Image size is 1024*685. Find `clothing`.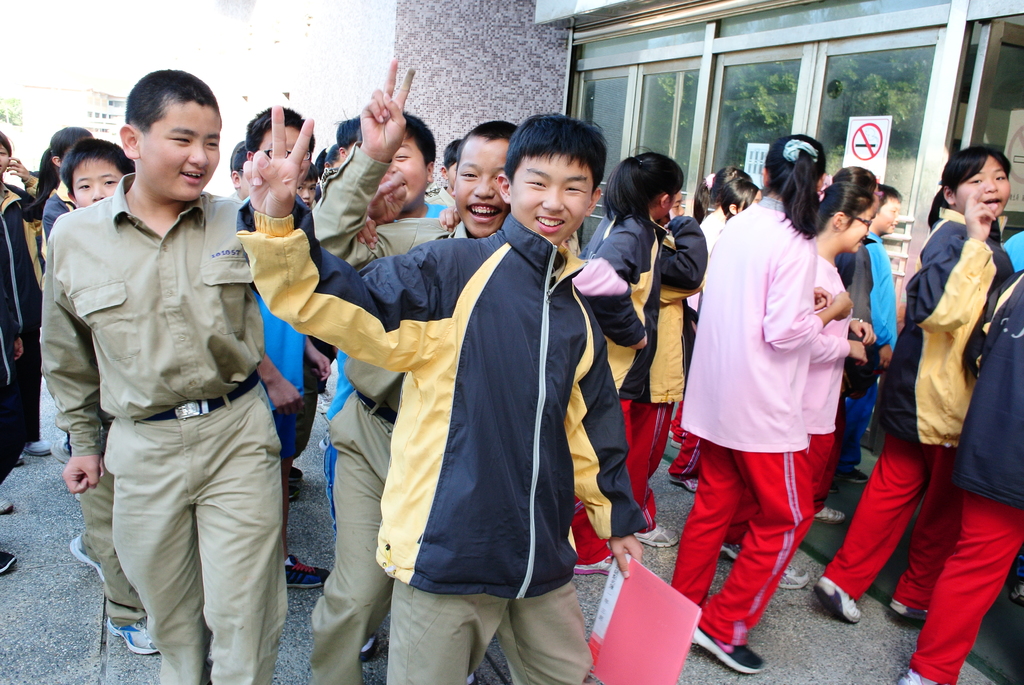
0,181,35,517.
